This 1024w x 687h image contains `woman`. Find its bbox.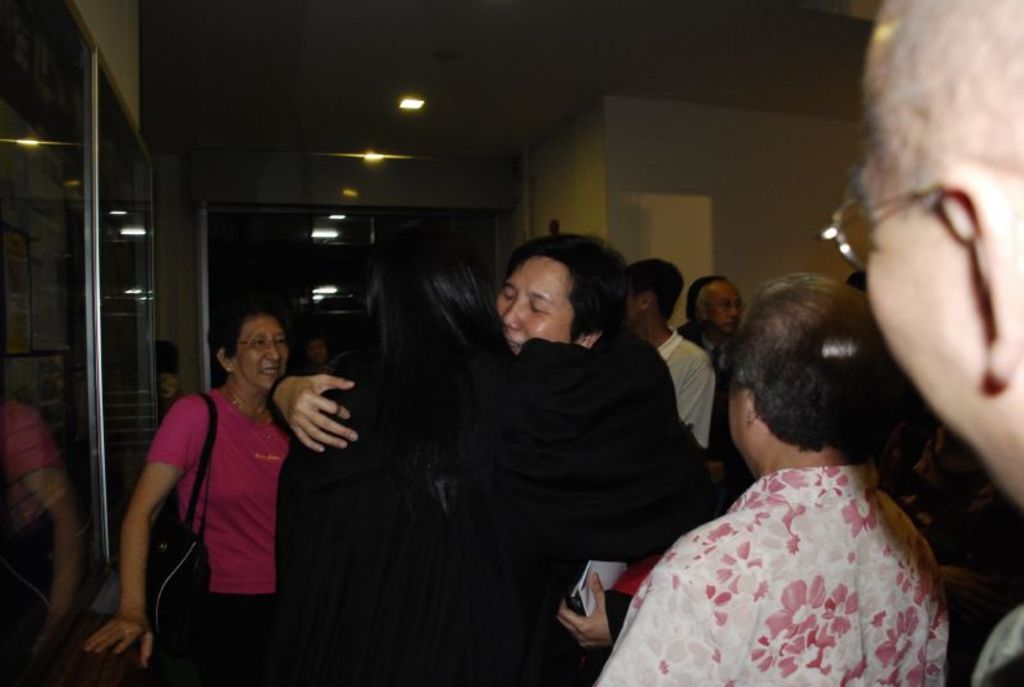
box(270, 225, 686, 686).
